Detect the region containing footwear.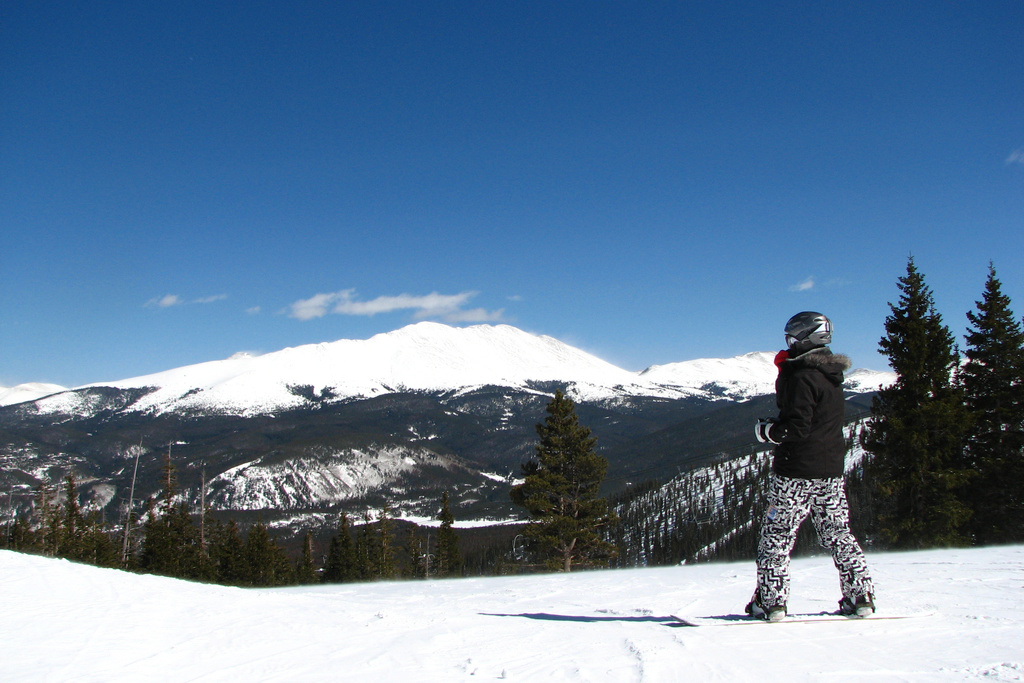
<region>743, 595, 784, 622</region>.
